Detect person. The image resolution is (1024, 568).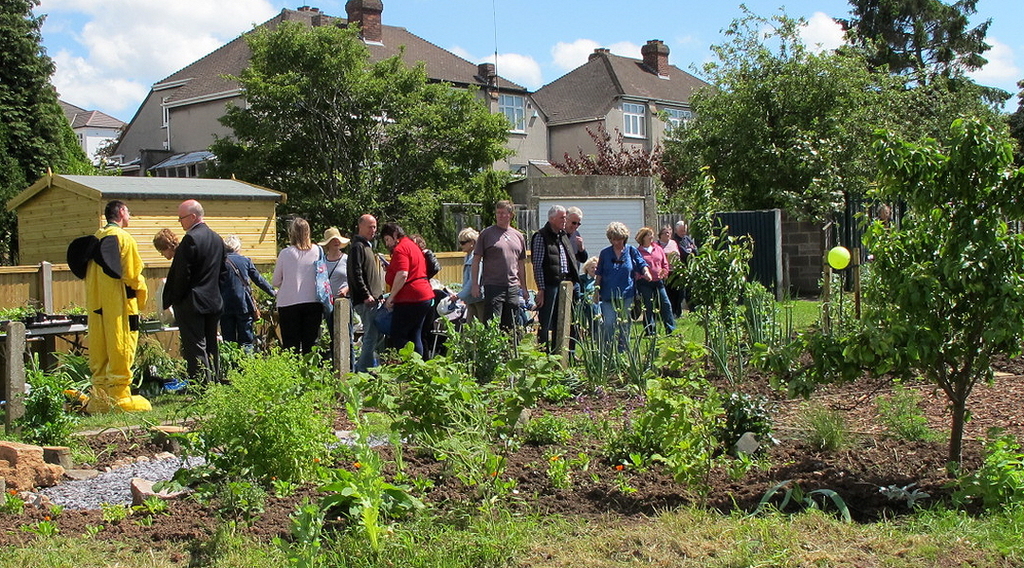
[876,202,895,242].
